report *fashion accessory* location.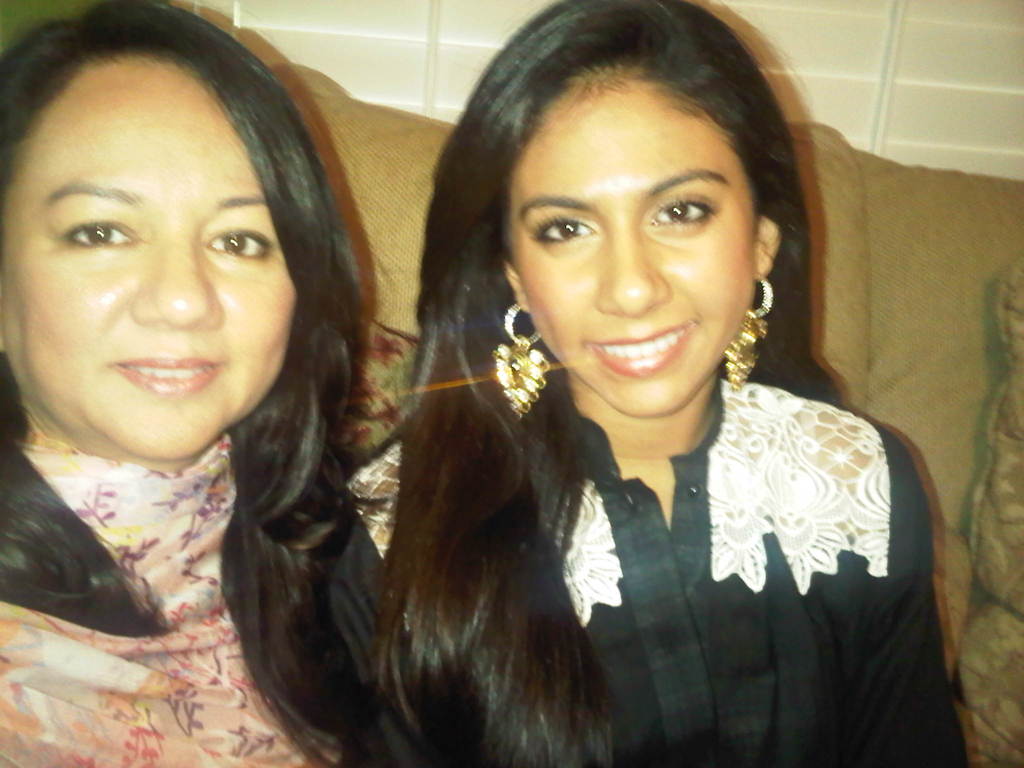
Report: 490, 303, 551, 421.
